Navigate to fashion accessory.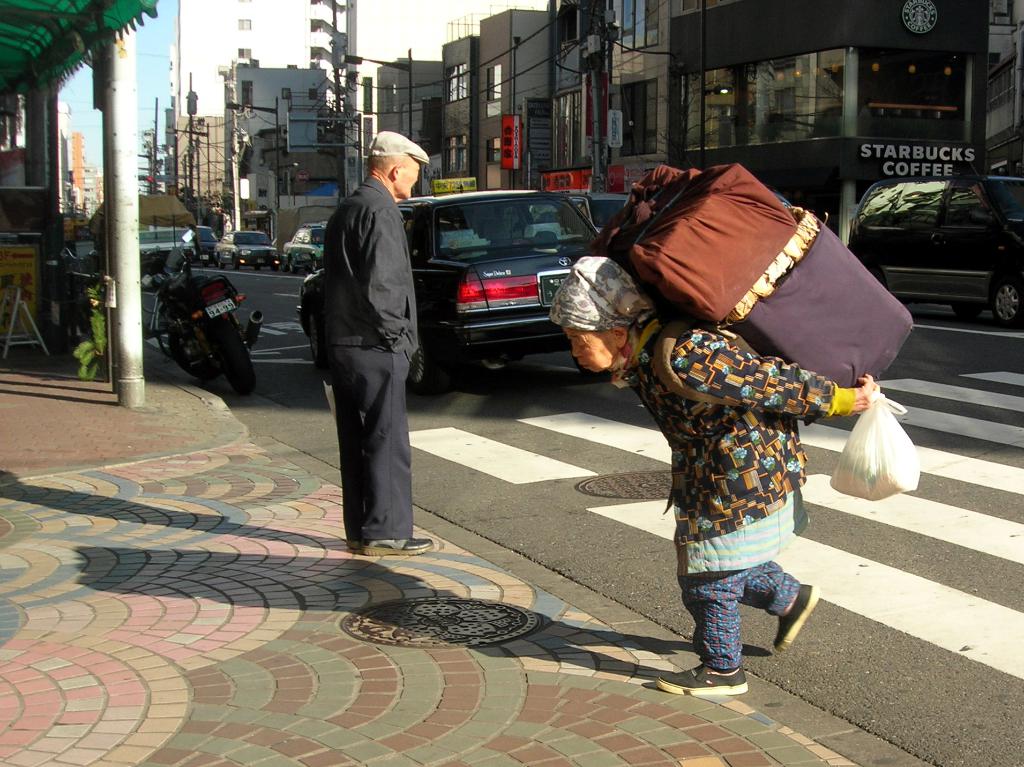
Navigation target: l=349, t=538, r=362, b=547.
